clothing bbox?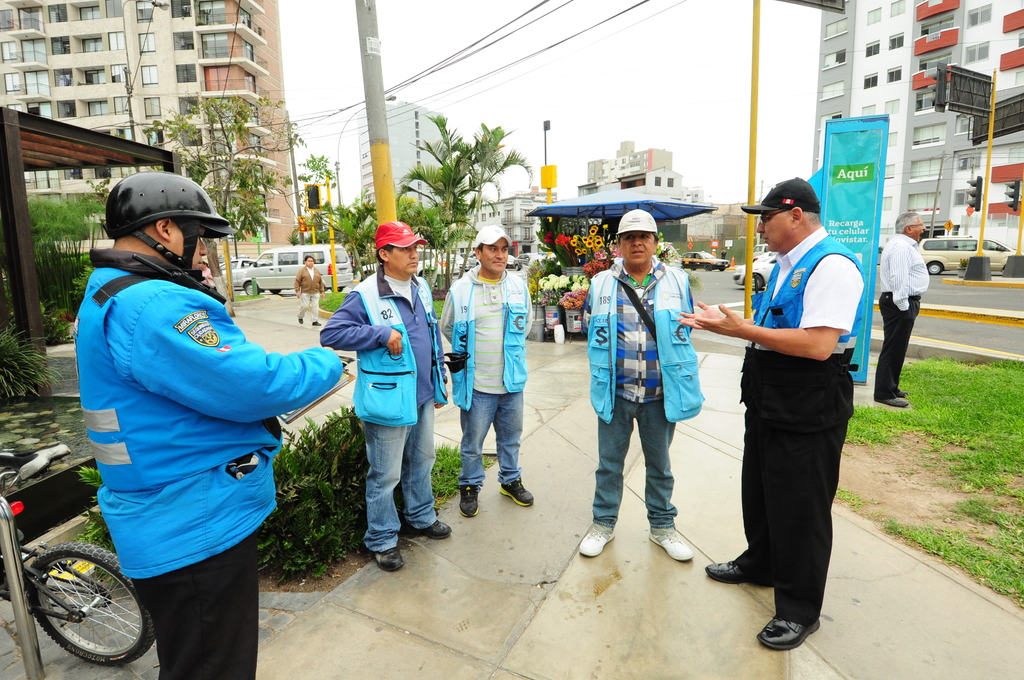
289:263:322:319
